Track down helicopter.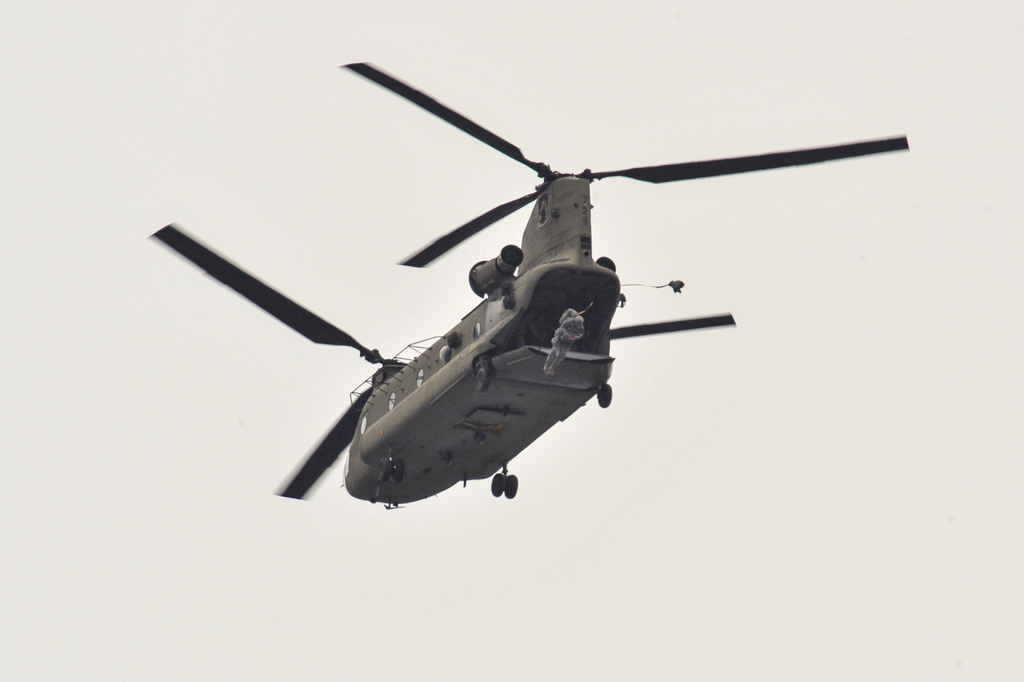
Tracked to bbox=[166, 57, 927, 532].
